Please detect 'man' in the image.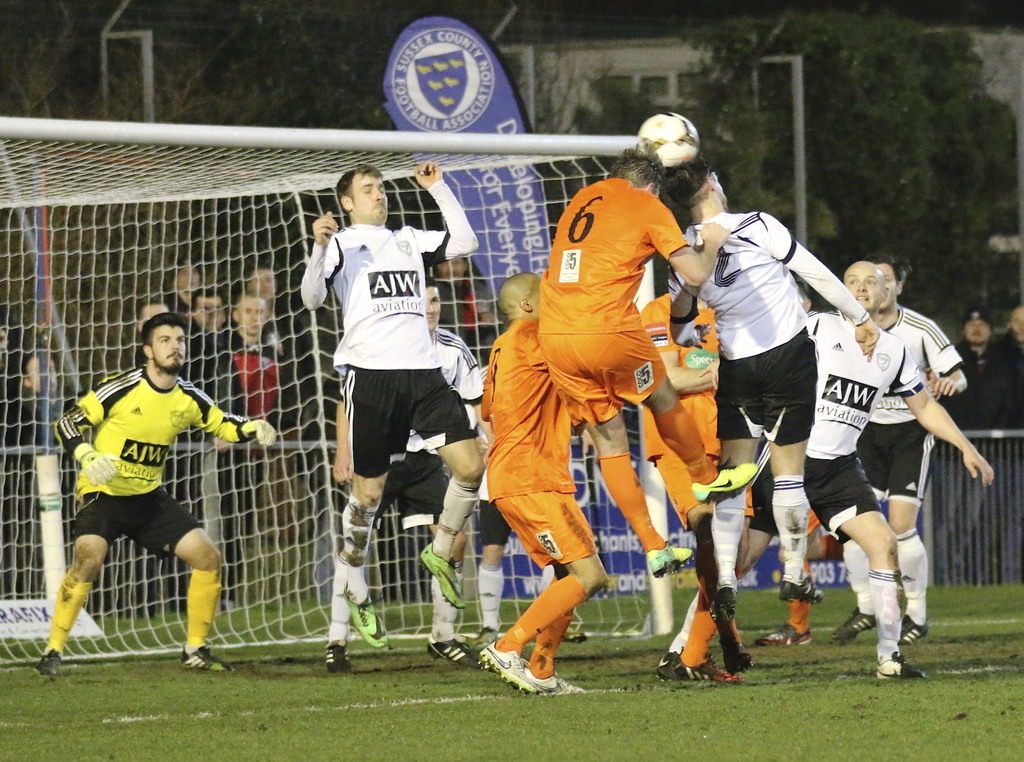
633 282 751 681.
